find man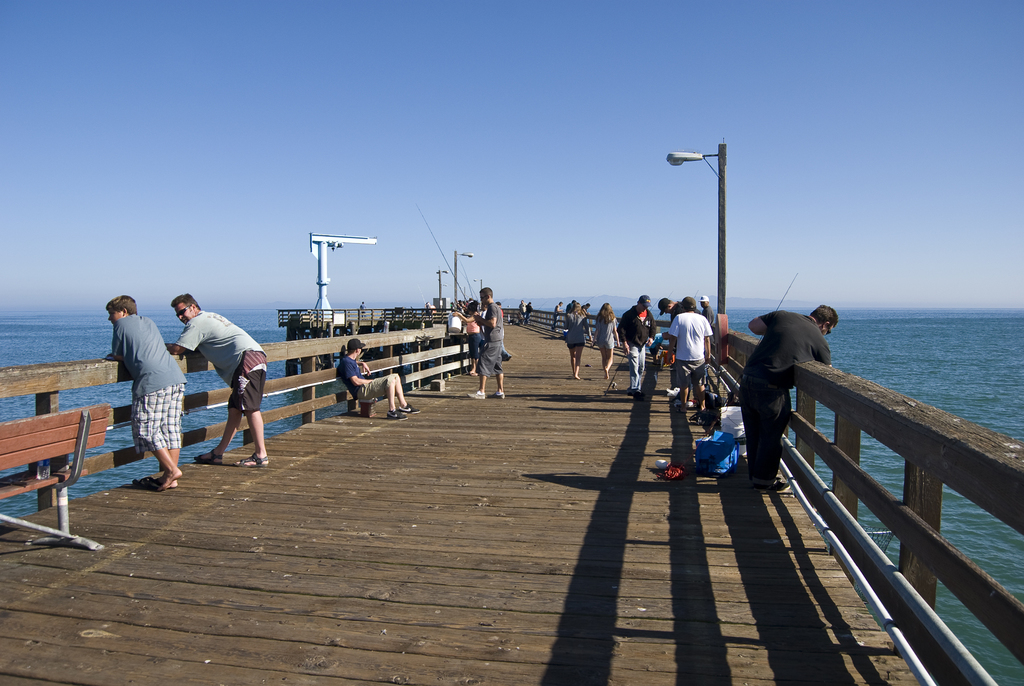
(left=337, top=341, right=422, bottom=421)
